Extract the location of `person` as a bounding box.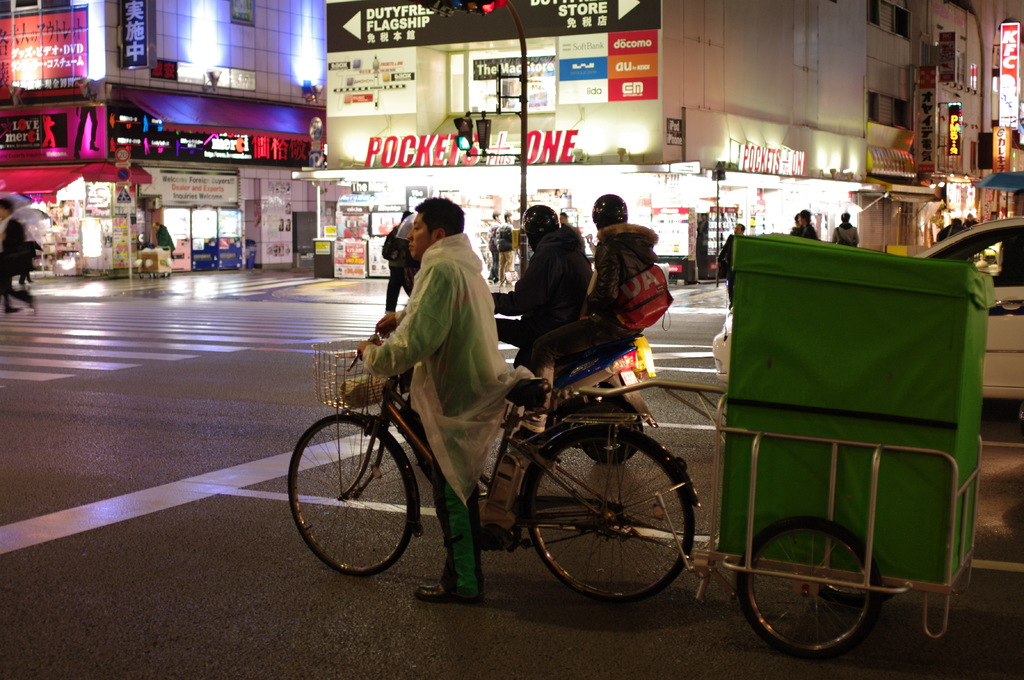
0/196/35/307.
